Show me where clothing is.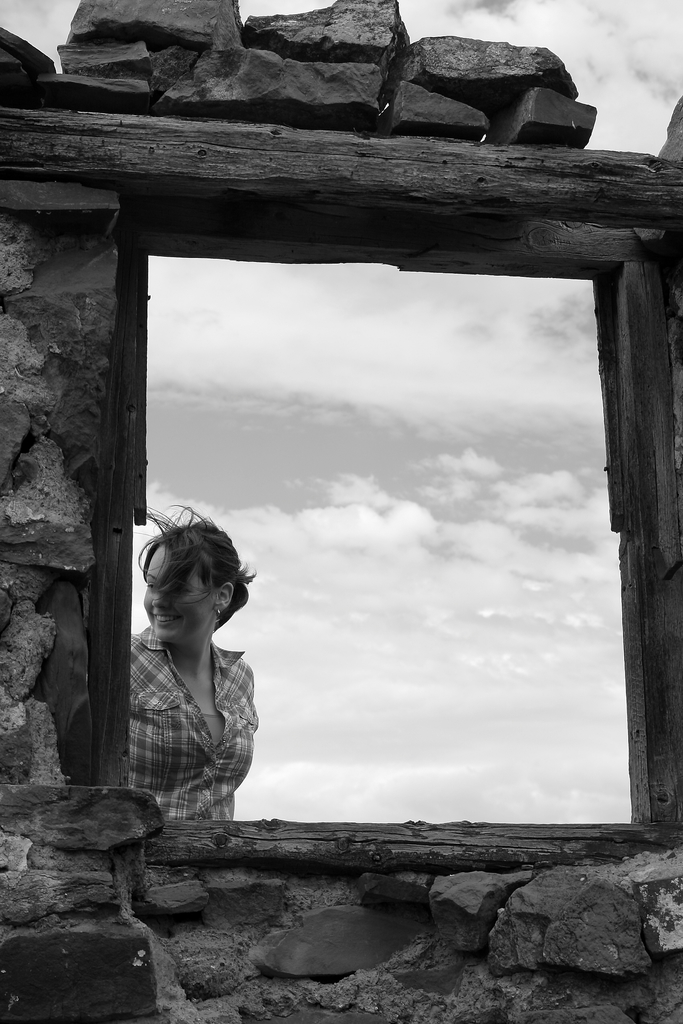
clothing is at region(132, 624, 259, 826).
